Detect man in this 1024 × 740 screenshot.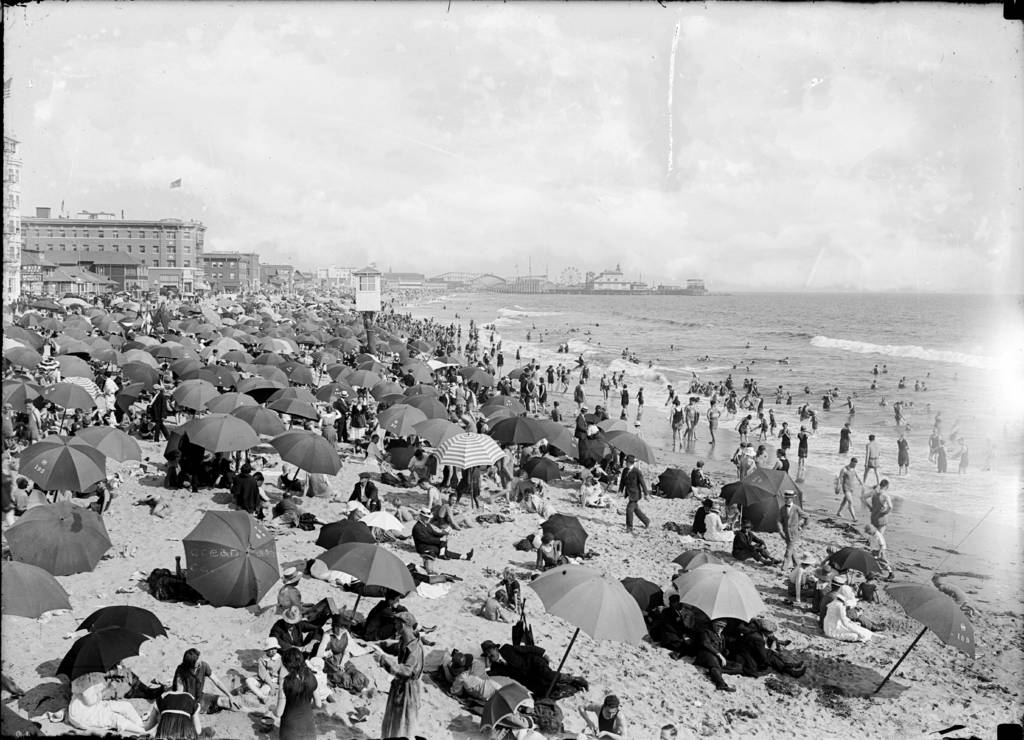
Detection: [858, 479, 892, 537].
